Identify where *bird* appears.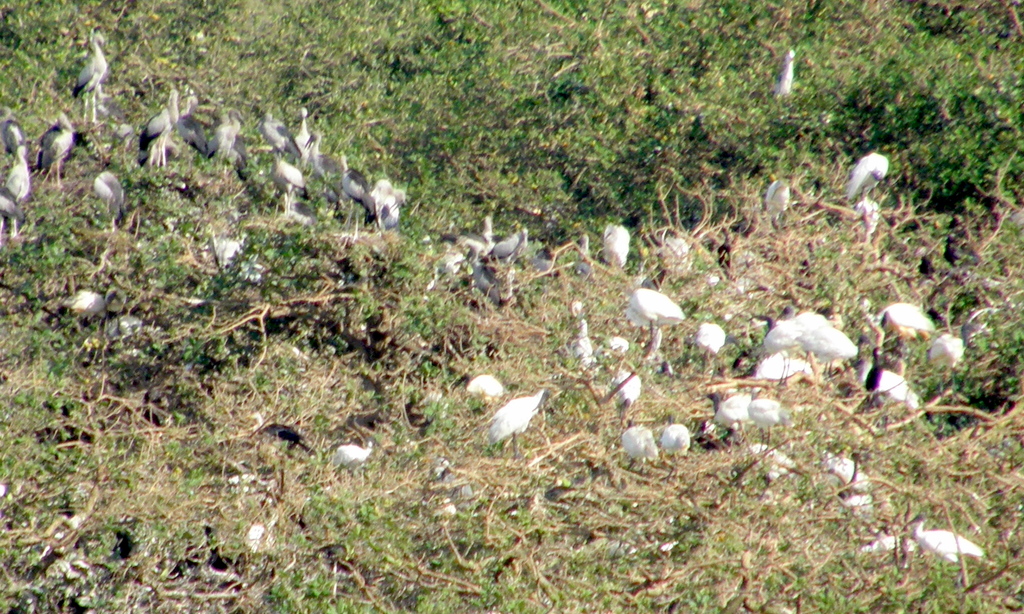
Appears at <box>110,312,157,350</box>.
